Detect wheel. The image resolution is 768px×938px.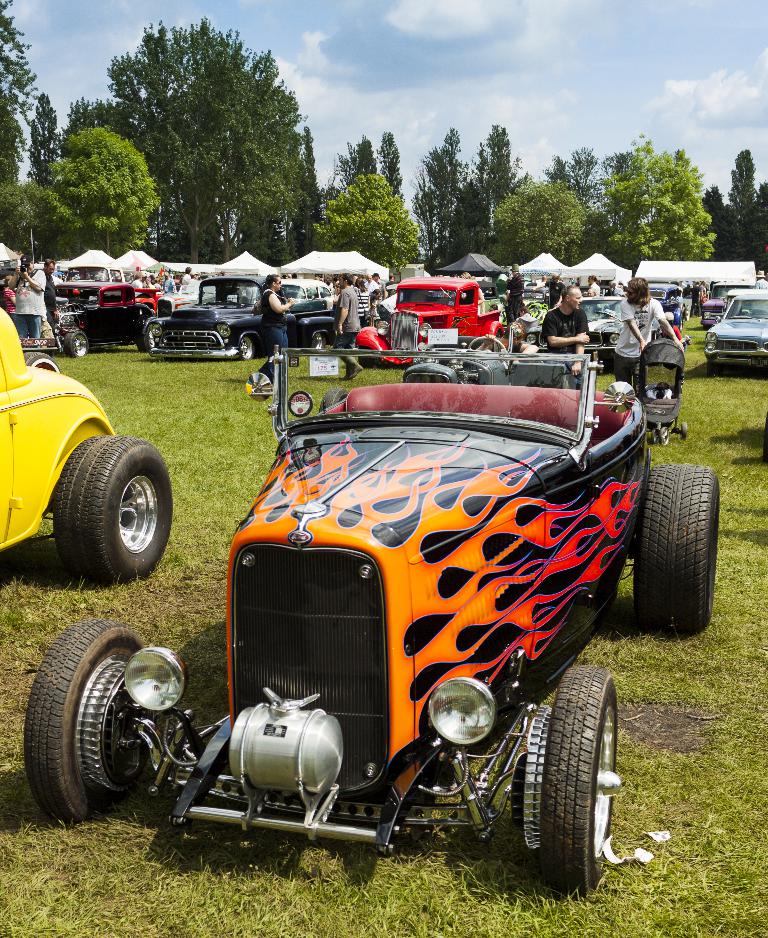
rect(621, 456, 725, 633).
